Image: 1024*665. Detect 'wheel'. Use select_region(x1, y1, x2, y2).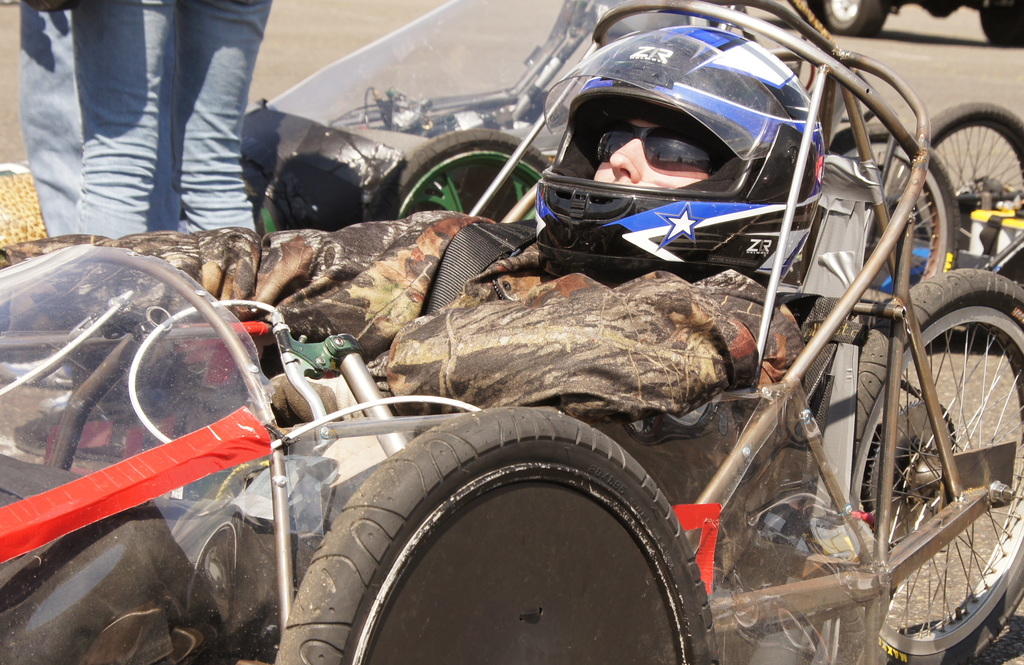
select_region(984, 0, 1023, 41).
